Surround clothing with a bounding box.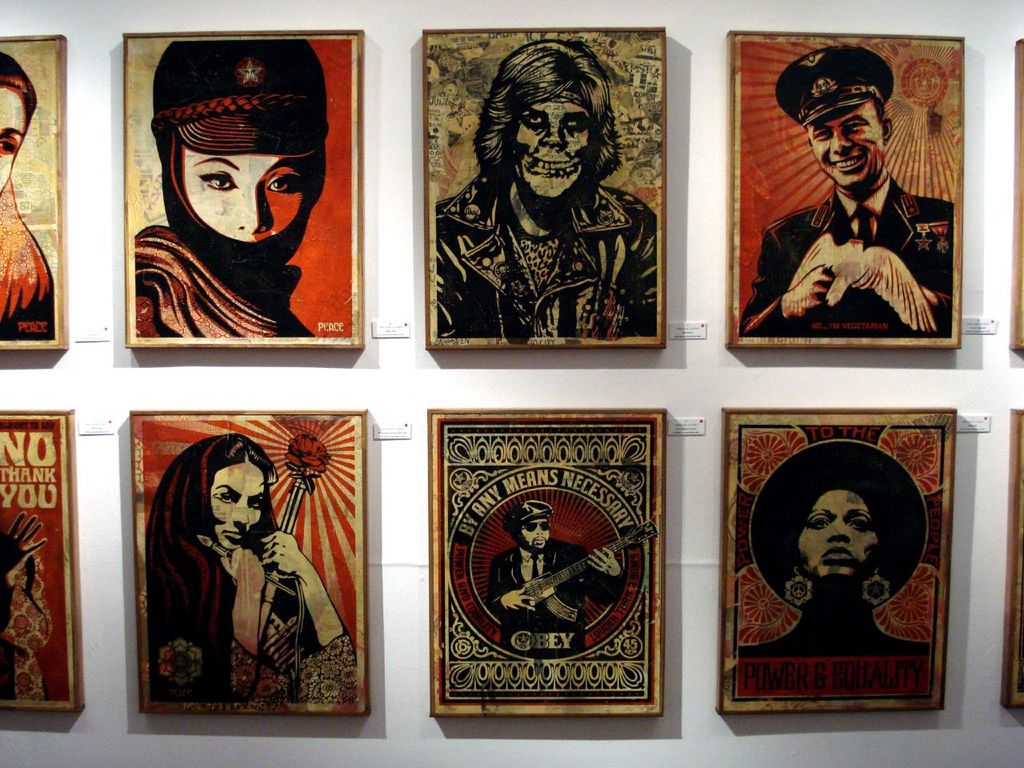
137:210:311:338.
